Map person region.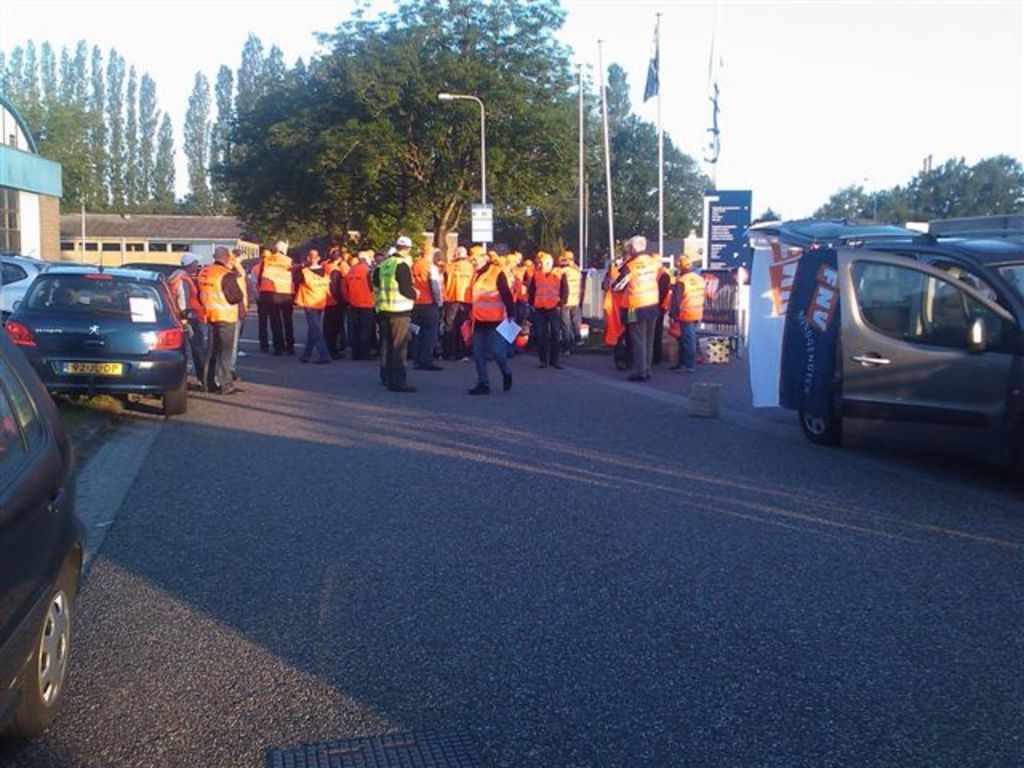
Mapped to x1=611, y1=238, x2=674, y2=379.
